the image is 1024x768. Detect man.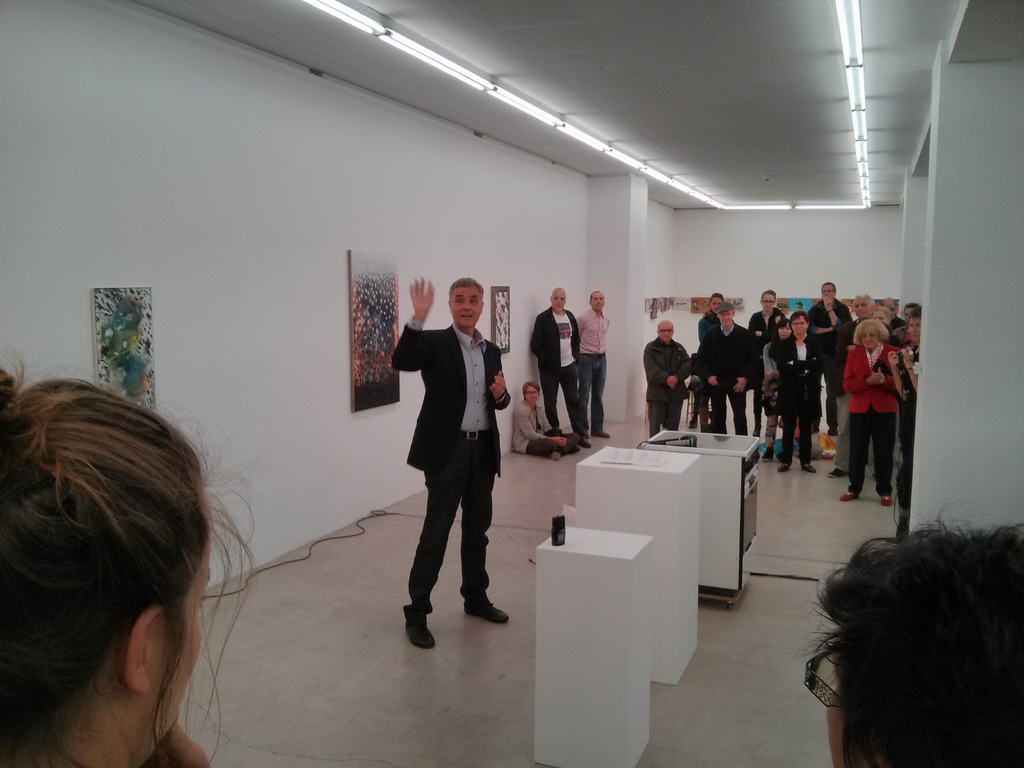
Detection: box(776, 308, 827, 467).
